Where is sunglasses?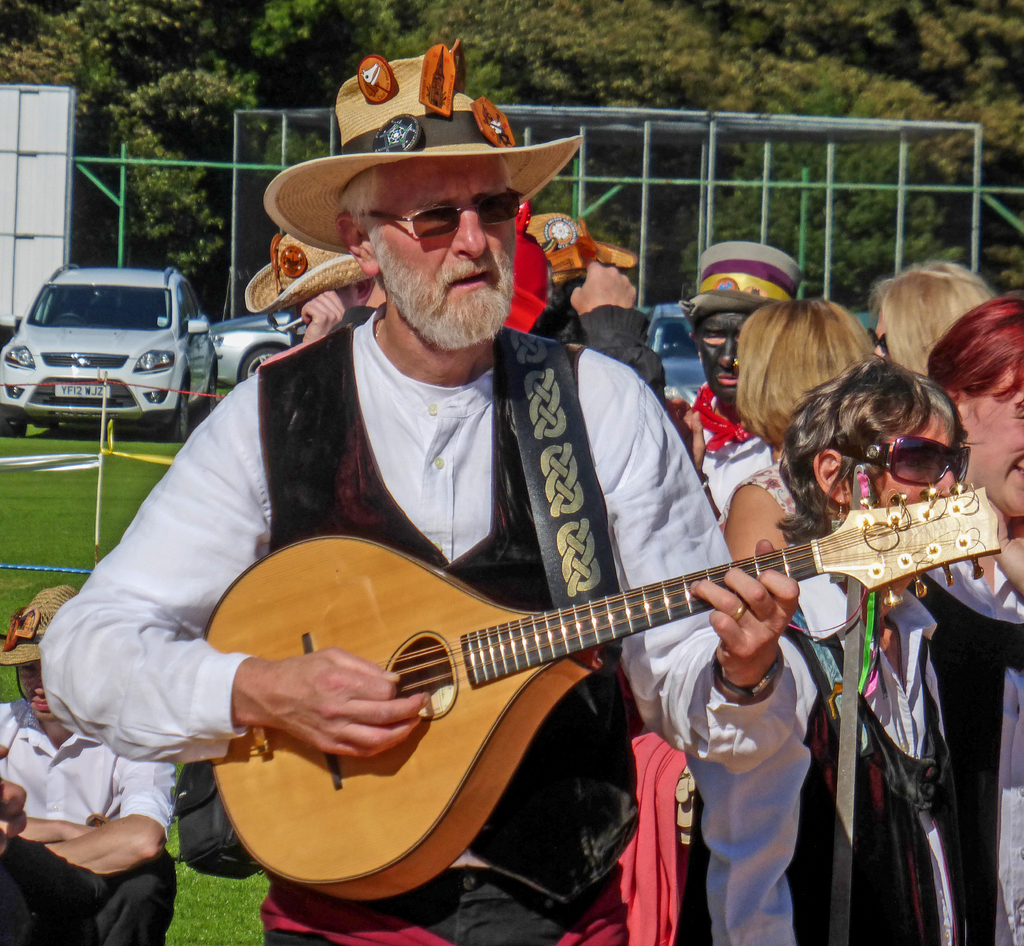
bbox=(869, 324, 891, 351).
